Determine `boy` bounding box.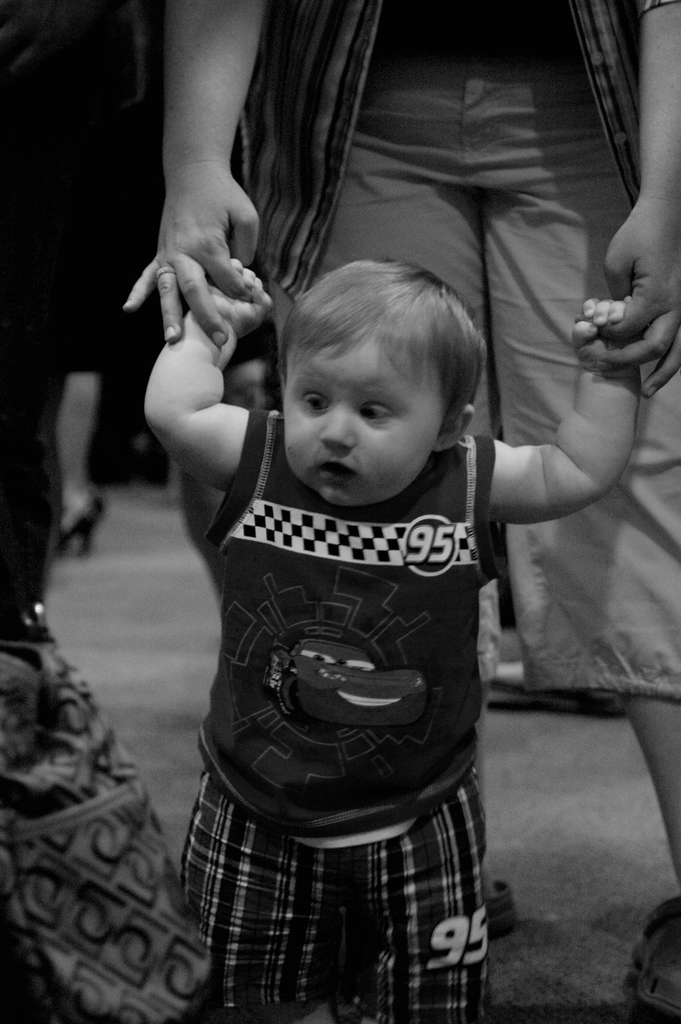
Determined: <region>144, 256, 647, 1023</region>.
